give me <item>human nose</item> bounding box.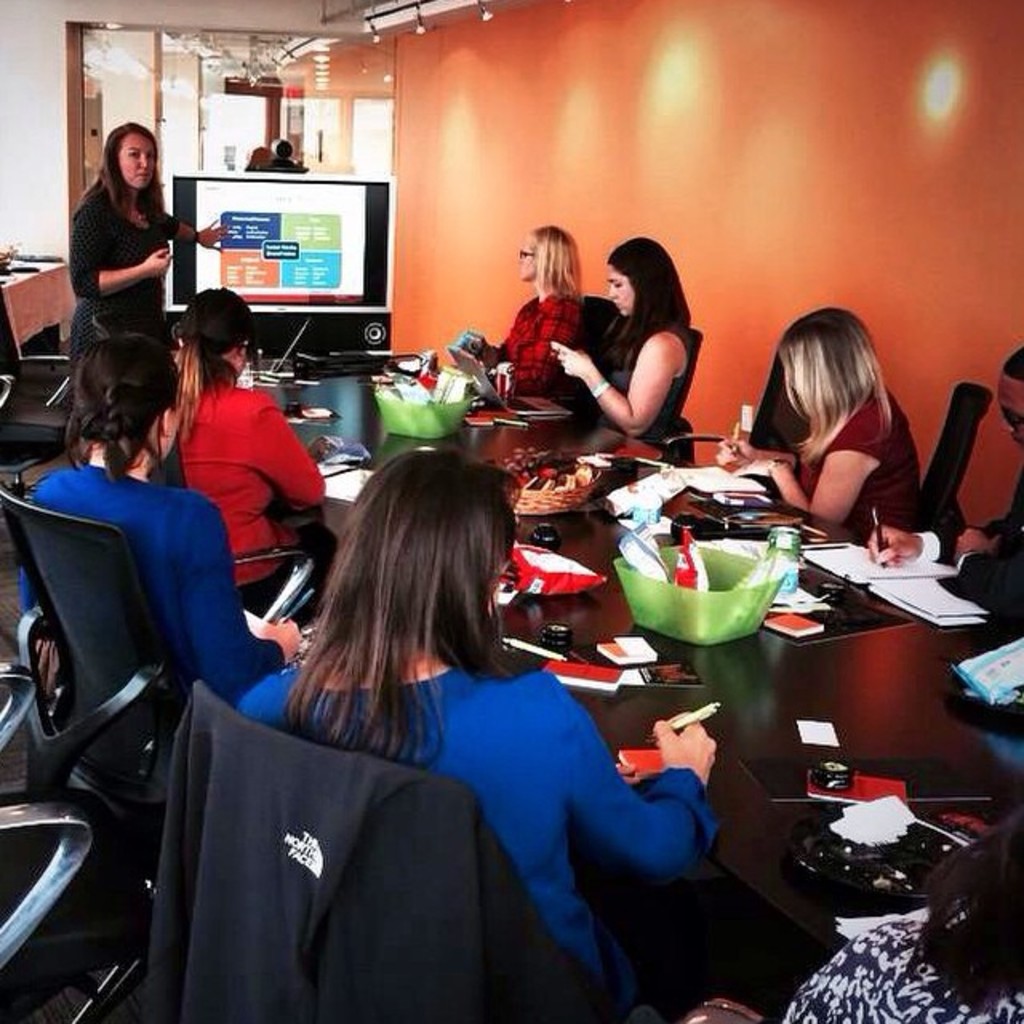
crop(610, 285, 621, 298).
